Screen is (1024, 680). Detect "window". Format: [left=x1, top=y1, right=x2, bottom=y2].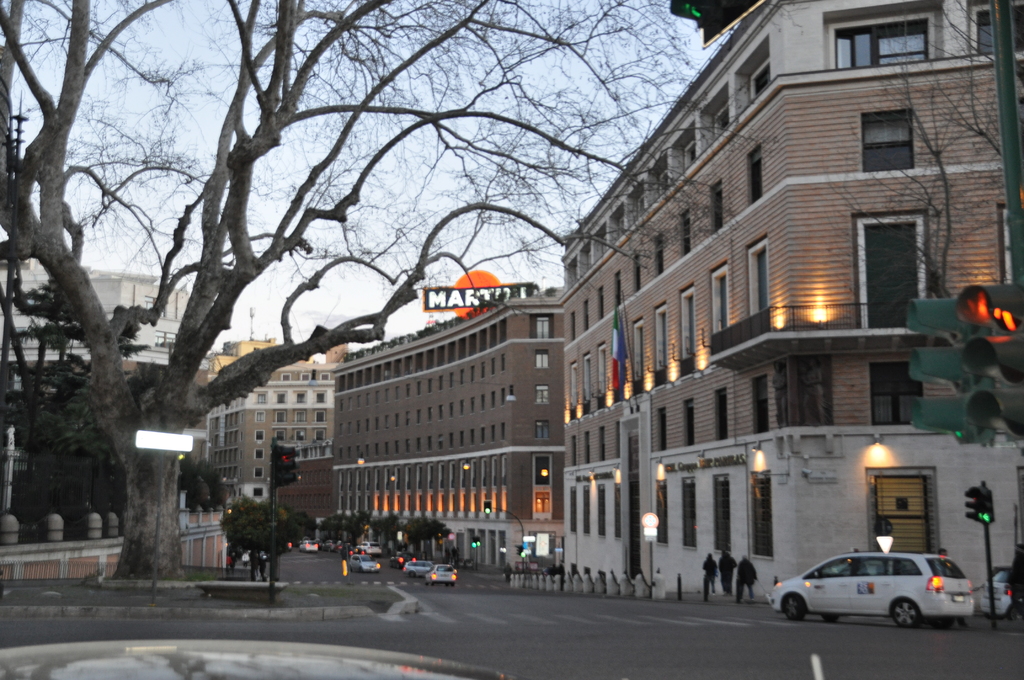
[left=332, top=399, right=347, bottom=411].
